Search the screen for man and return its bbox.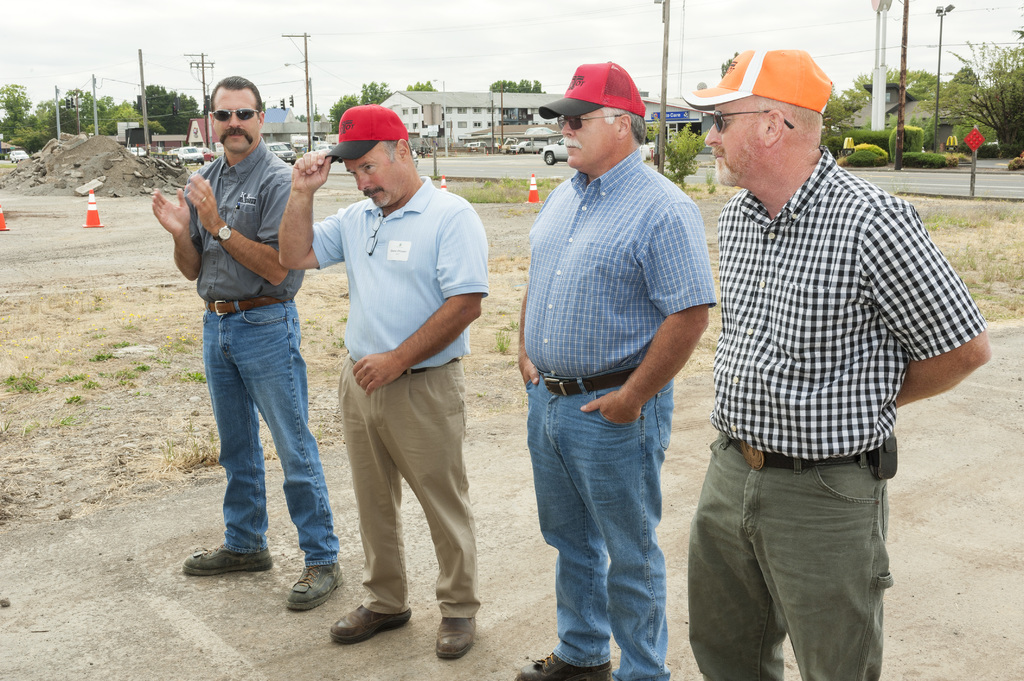
Found: {"x1": 675, "y1": 46, "x2": 995, "y2": 680}.
